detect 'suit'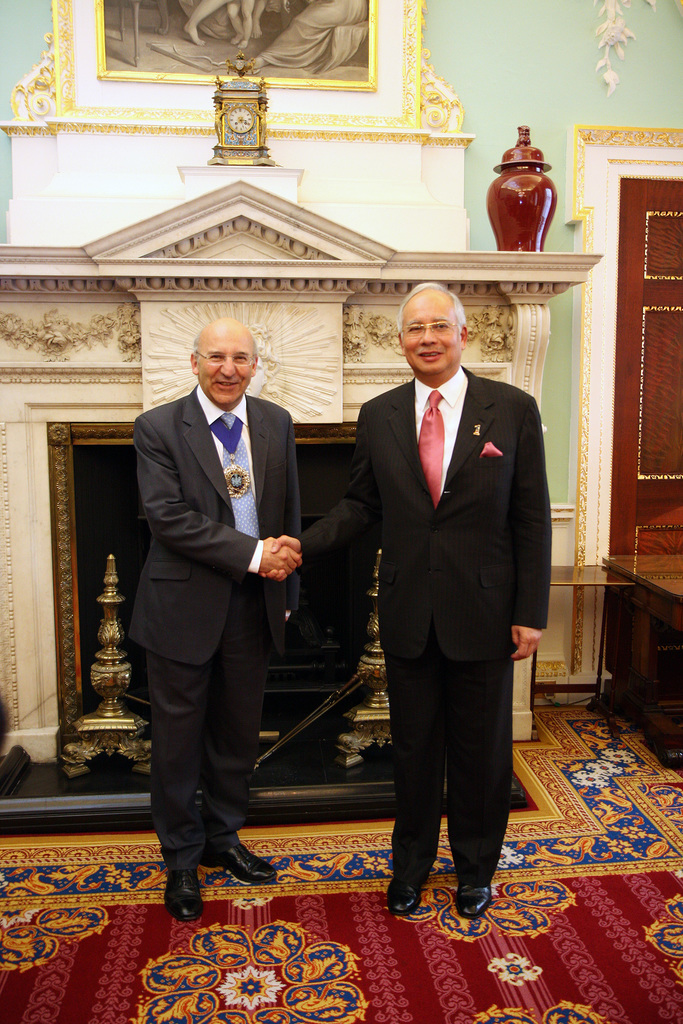
<bbox>305, 370, 552, 876</bbox>
